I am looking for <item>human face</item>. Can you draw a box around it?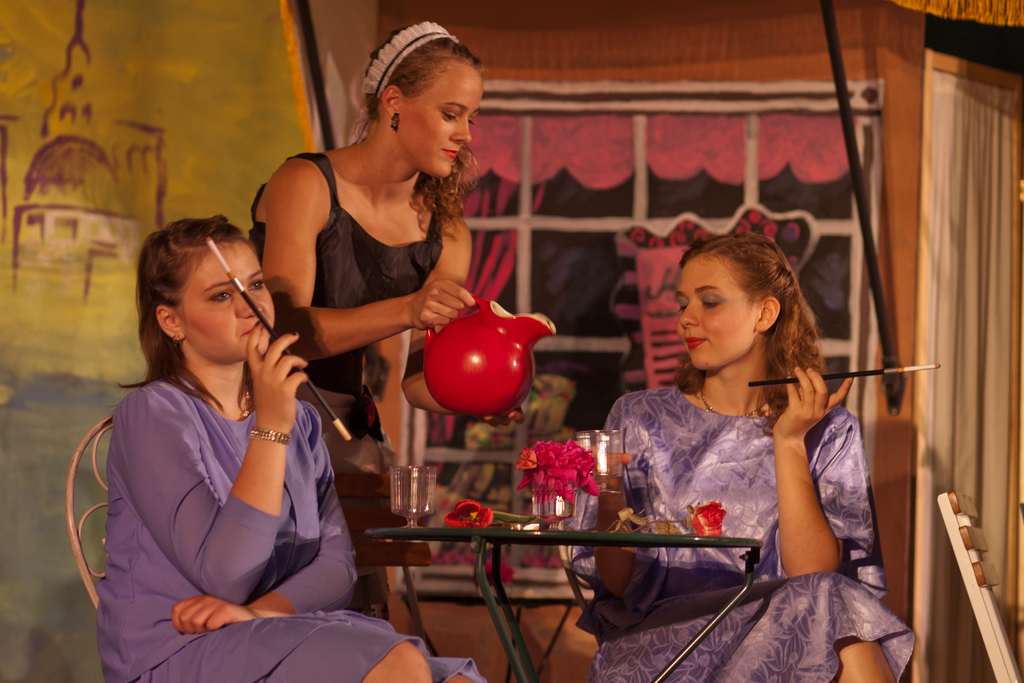
Sure, the bounding box is 398/56/485/177.
